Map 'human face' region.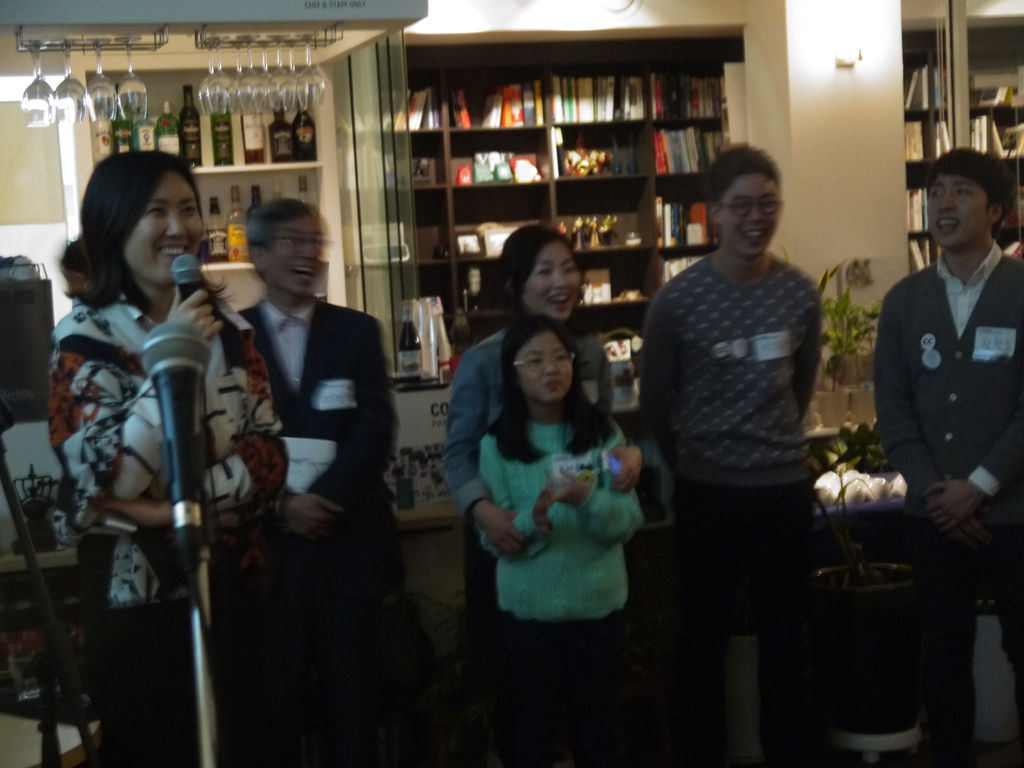
Mapped to bbox=[516, 330, 572, 404].
